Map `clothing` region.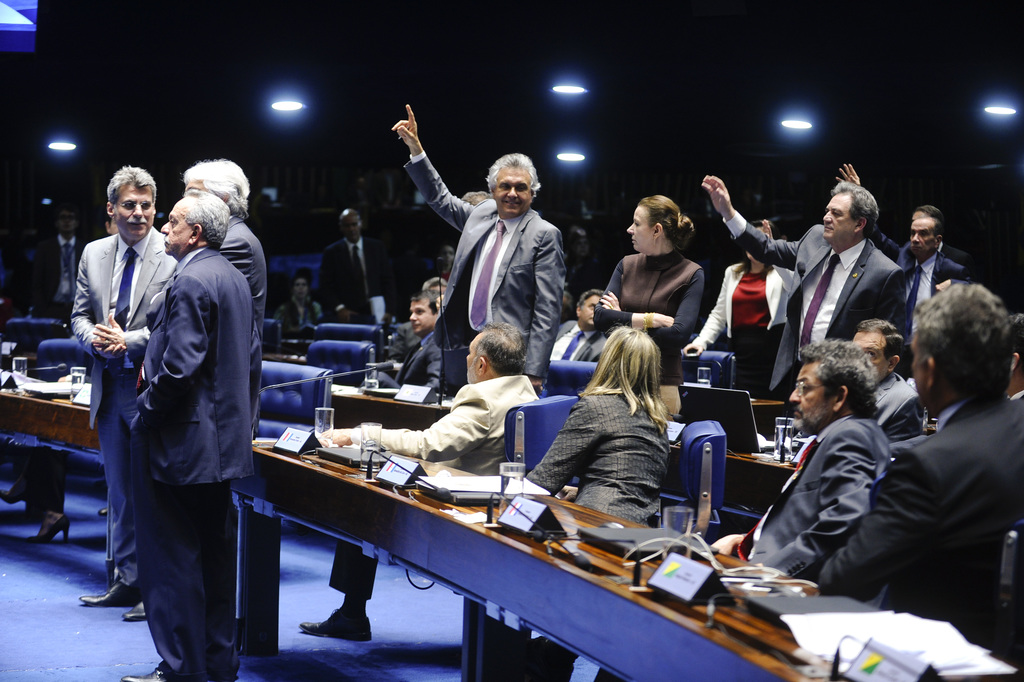
Mapped to bbox(140, 203, 272, 418).
